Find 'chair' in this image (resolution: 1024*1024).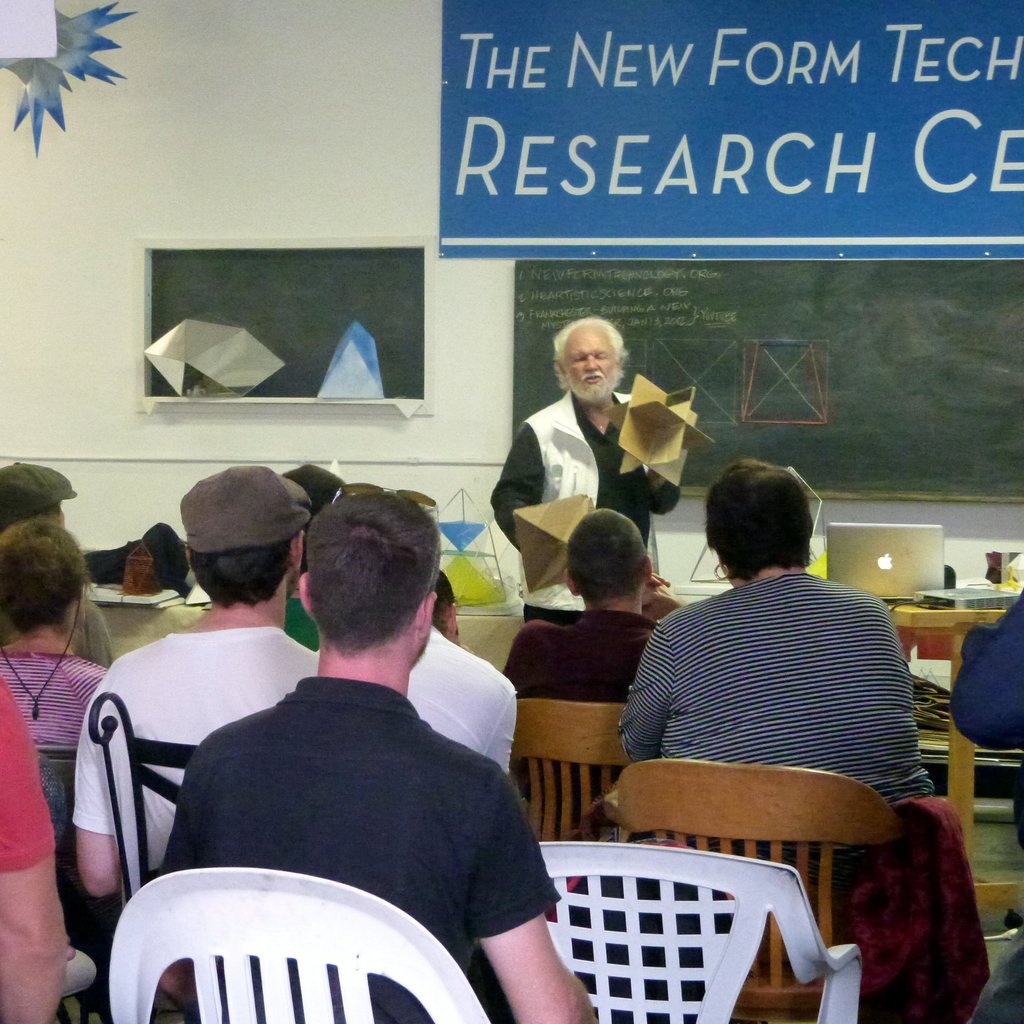
<region>116, 868, 494, 1023</region>.
